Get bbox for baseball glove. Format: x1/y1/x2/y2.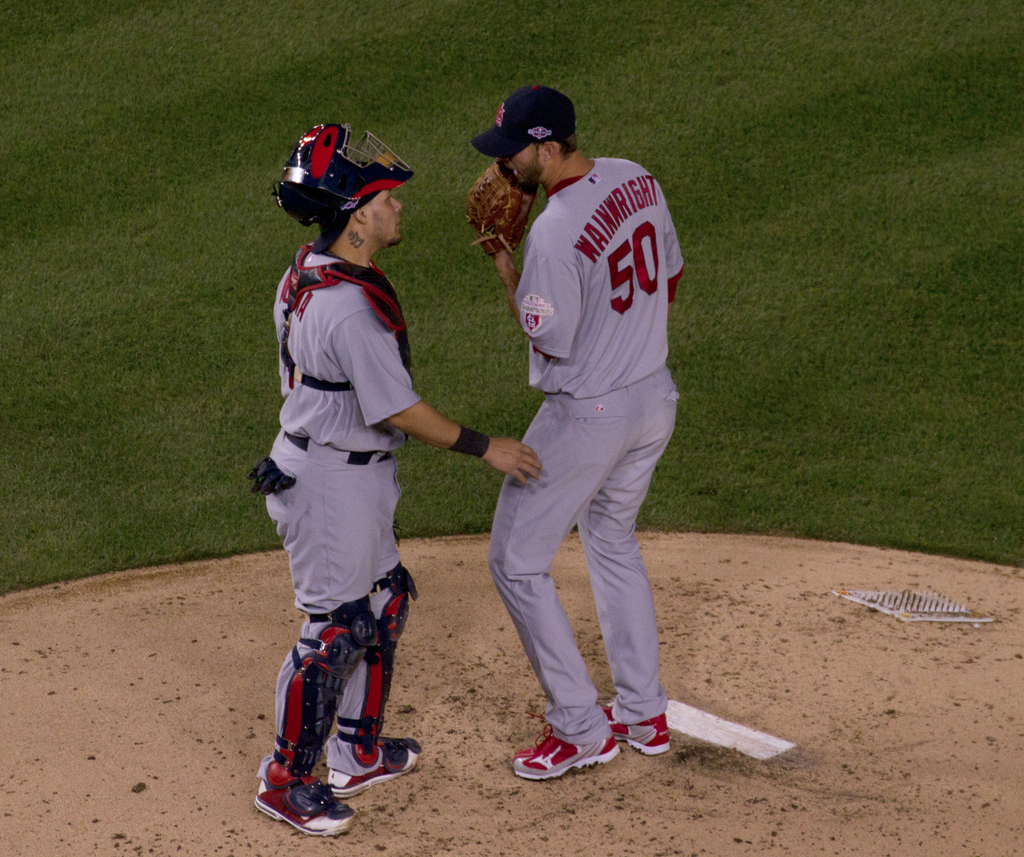
465/157/540/257.
